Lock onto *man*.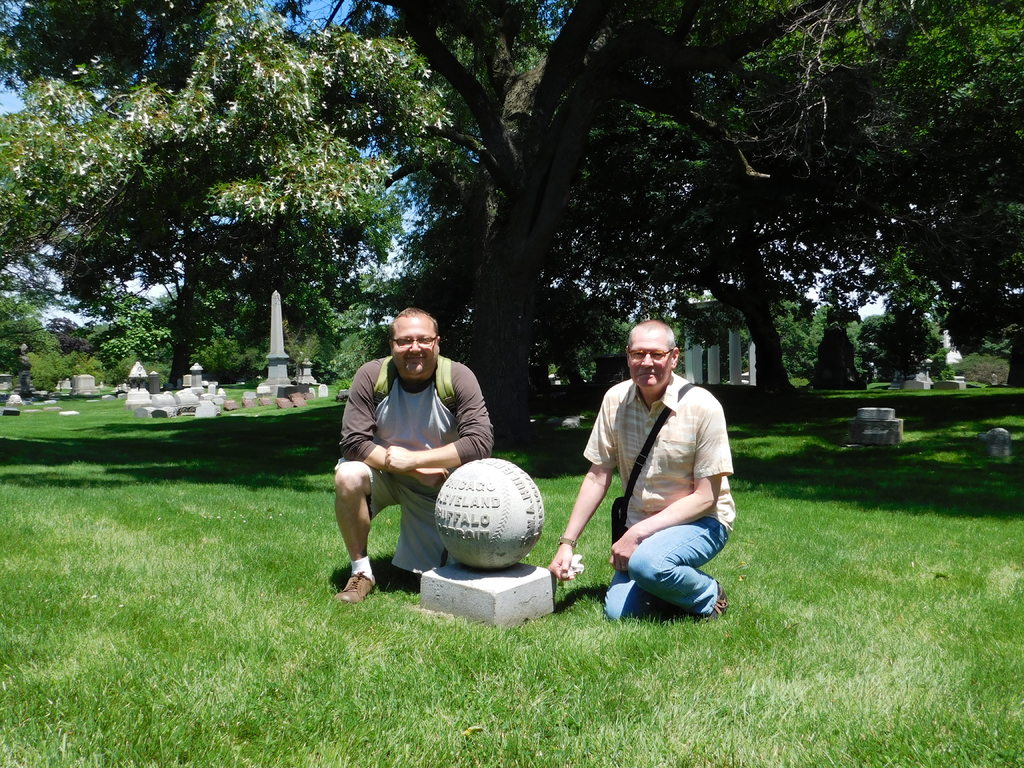
Locked: region(334, 305, 488, 605).
